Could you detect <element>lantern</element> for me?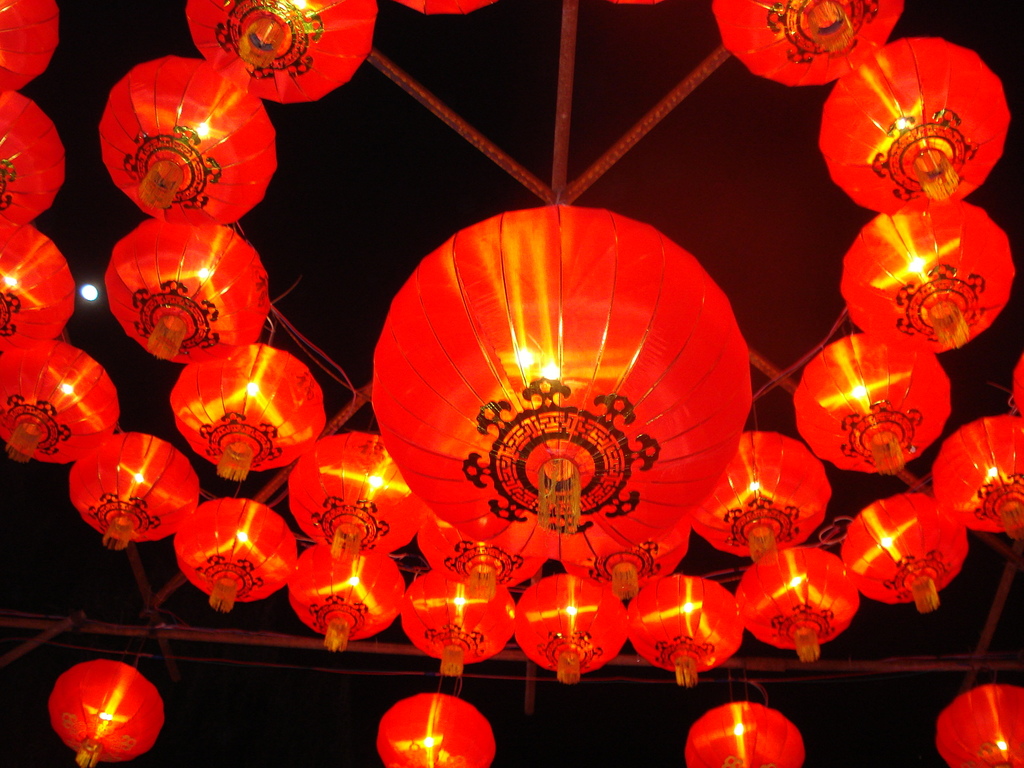
Detection result: 682 673 804 767.
